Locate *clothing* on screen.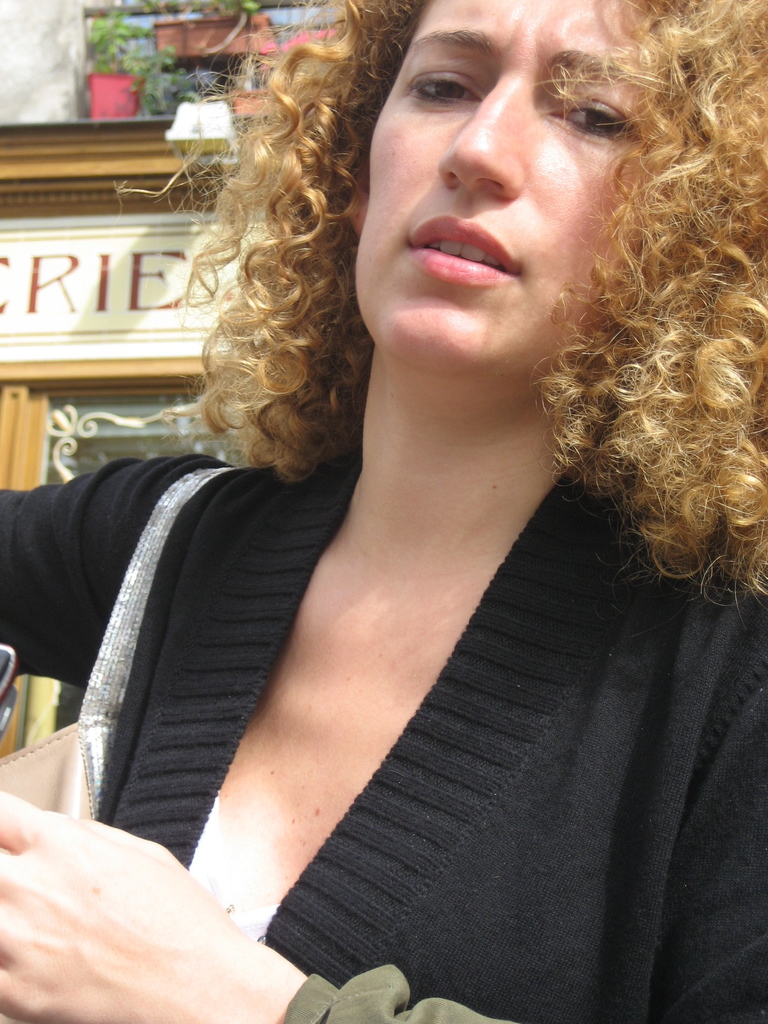
On screen at box=[0, 451, 767, 1023].
